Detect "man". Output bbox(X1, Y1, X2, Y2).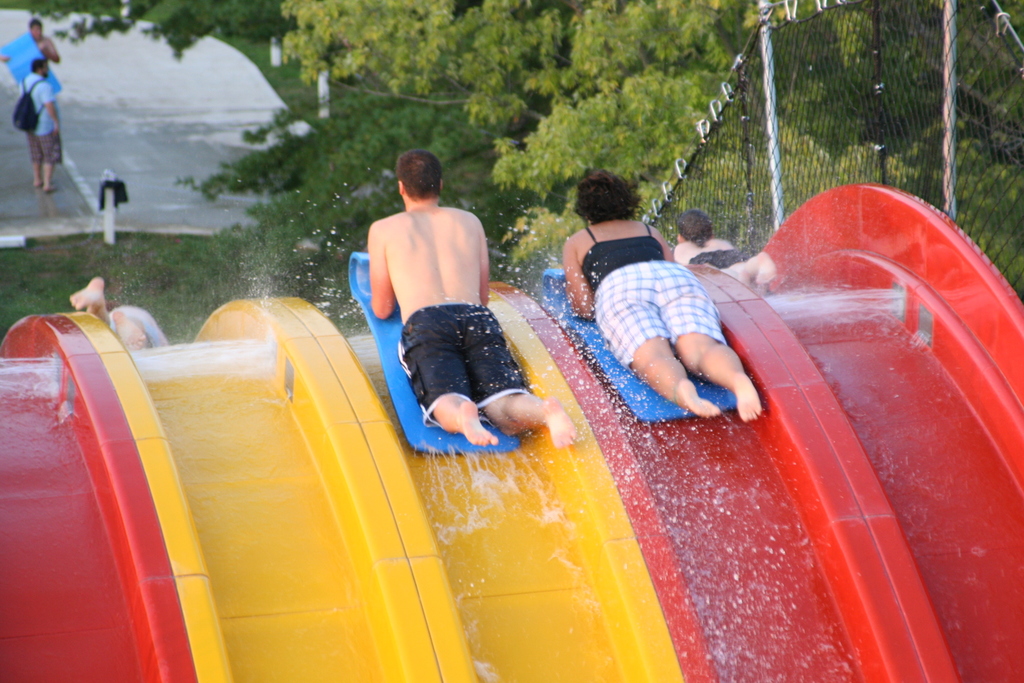
bbox(0, 21, 68, 76).
